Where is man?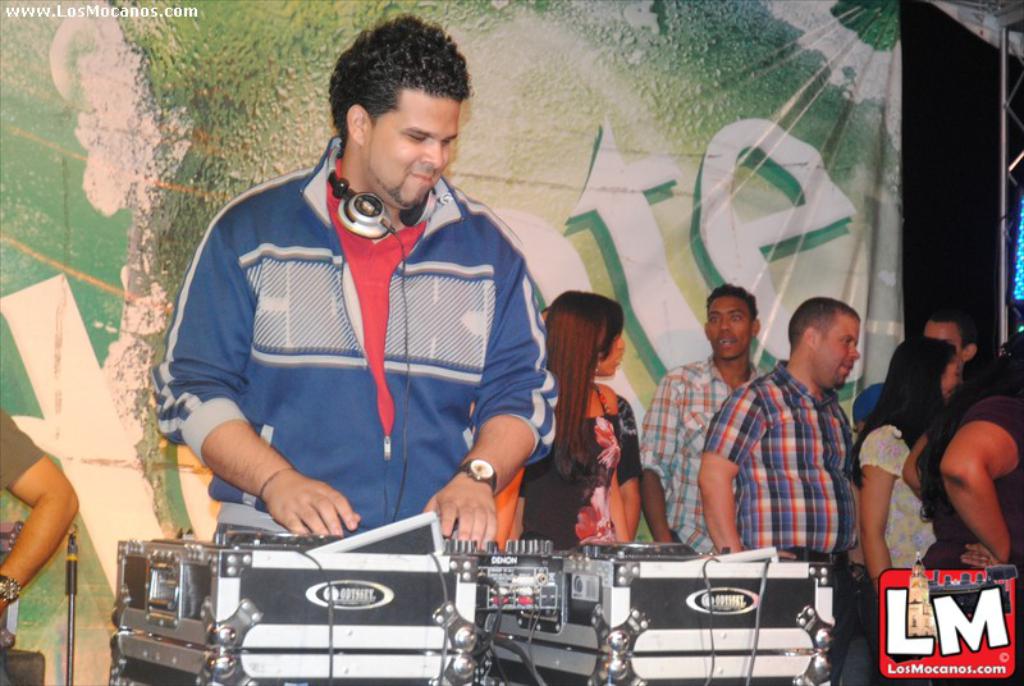
x1=637, y1=280, x2=764, y2=554.
